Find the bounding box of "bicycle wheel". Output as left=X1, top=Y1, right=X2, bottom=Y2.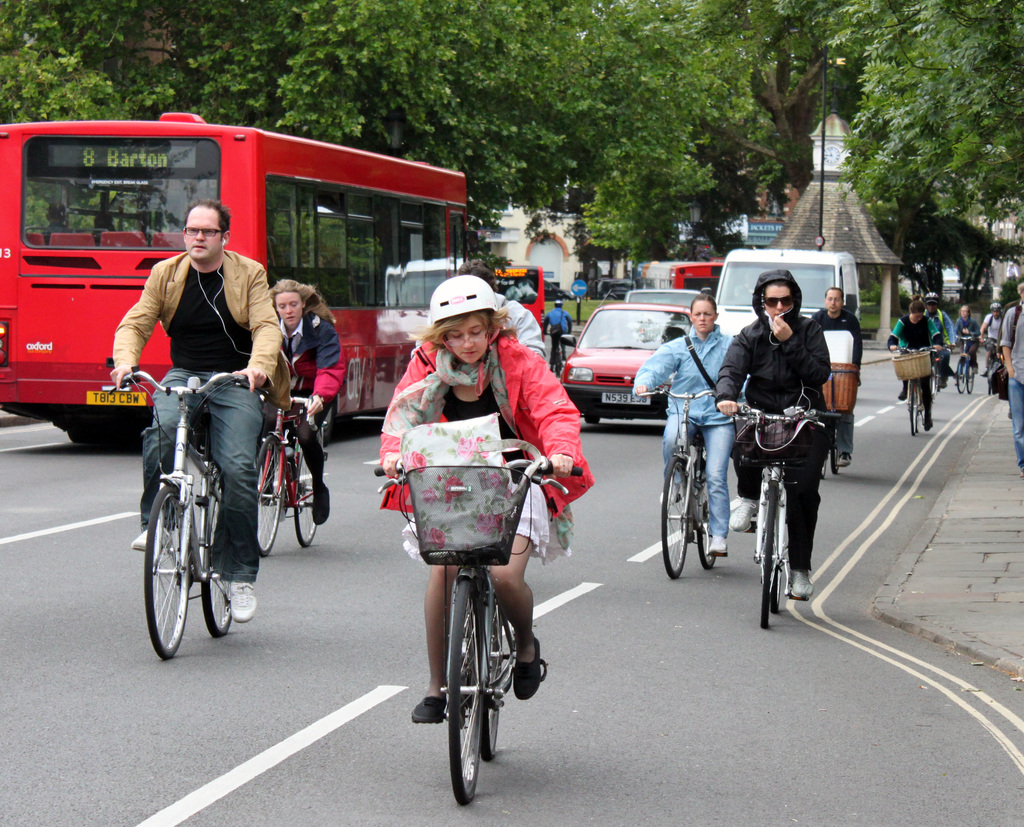
left=197, top=486, right=241, bottom=639.
